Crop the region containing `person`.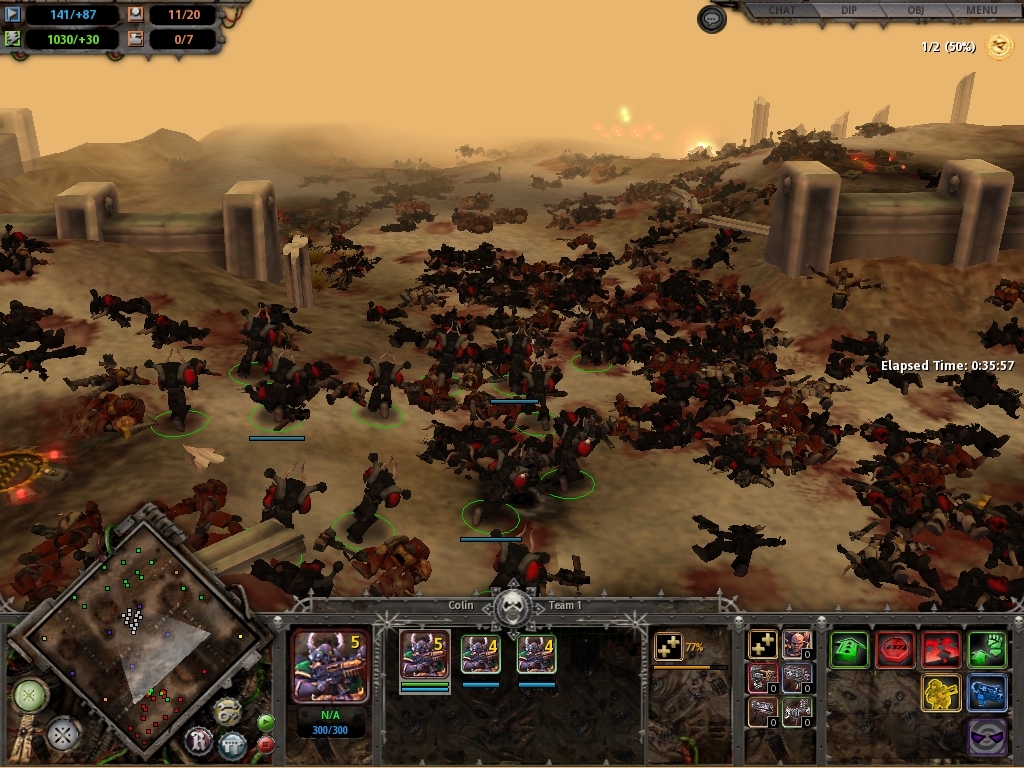
Crop region: box=[49, 356, 150, 414].
